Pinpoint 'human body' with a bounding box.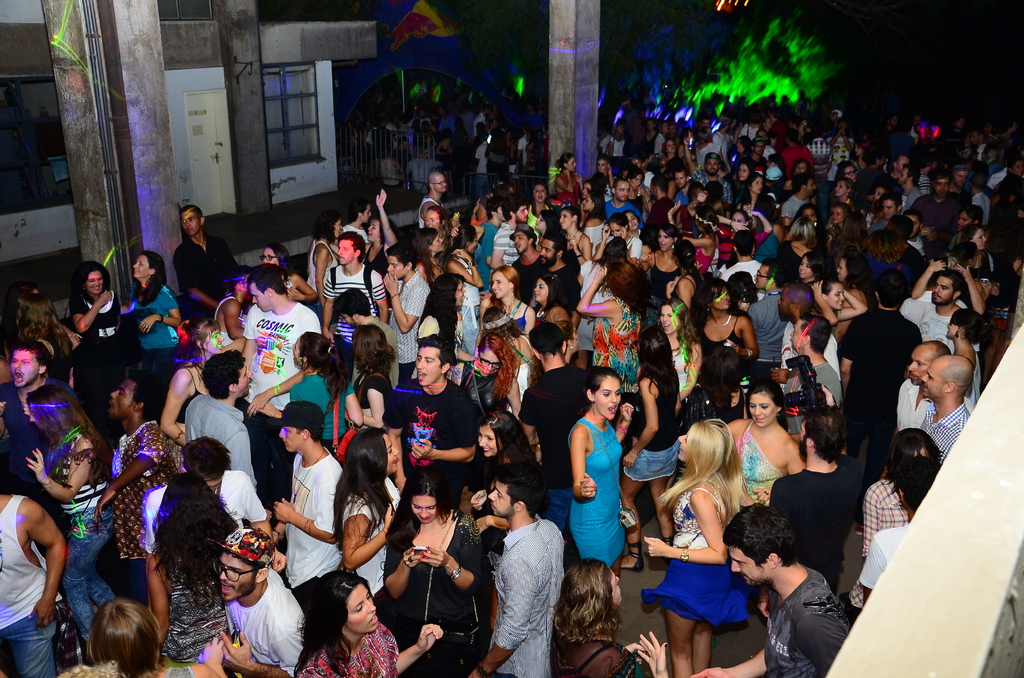
BBox(720, 377, 804, 498).
